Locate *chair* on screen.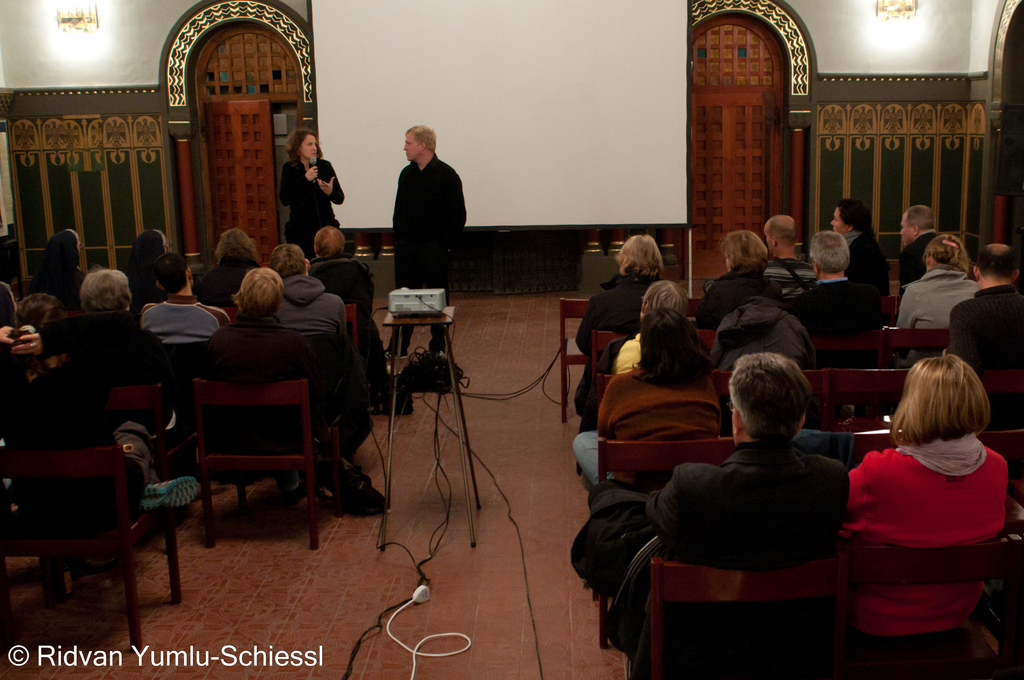
On screen at 875:321:951:368.
